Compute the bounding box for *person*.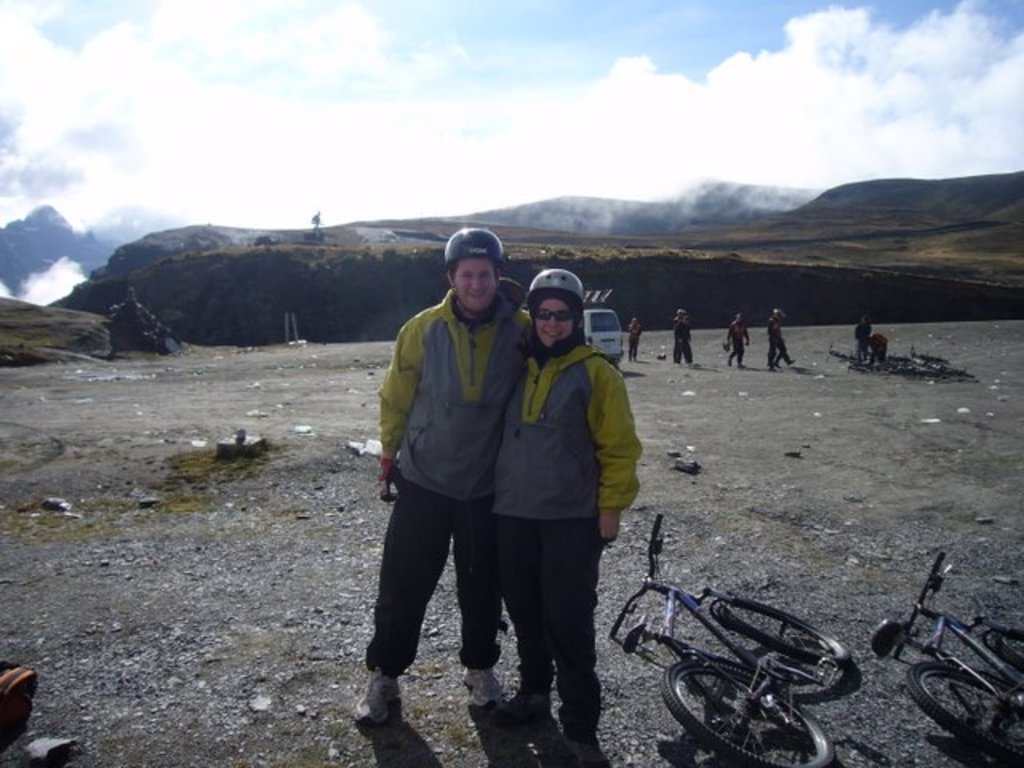
pyautogui.locateOnScreen(490, 262, 645, 766).
